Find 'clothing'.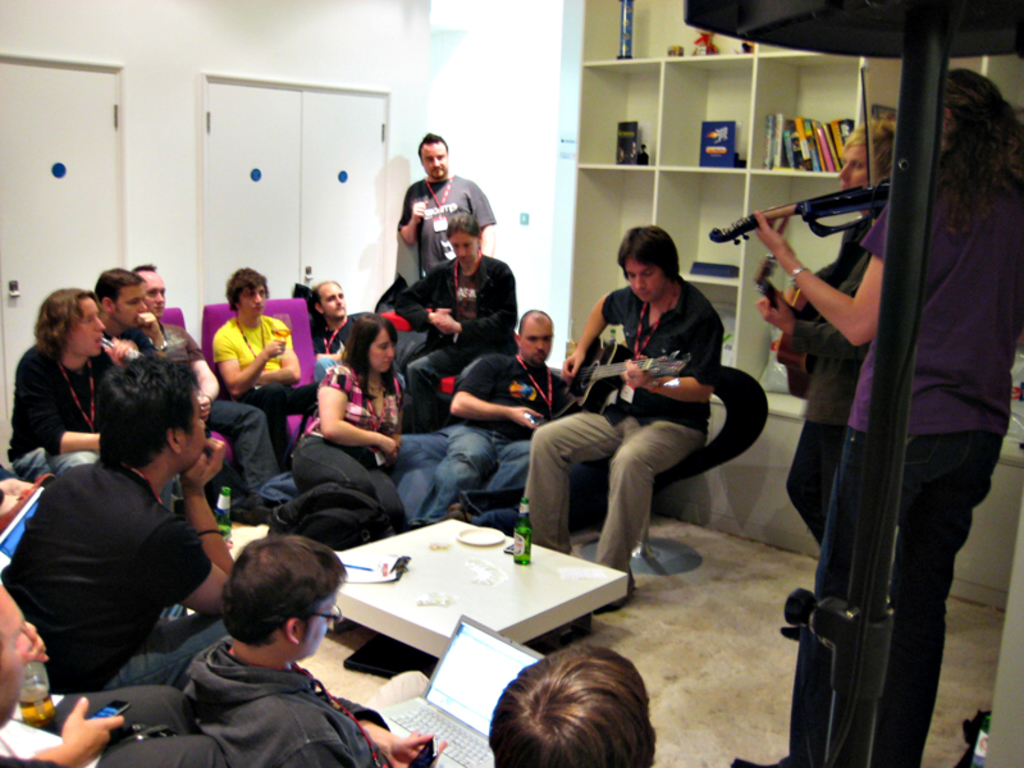
bbox=[0, 690, 224, 760].
